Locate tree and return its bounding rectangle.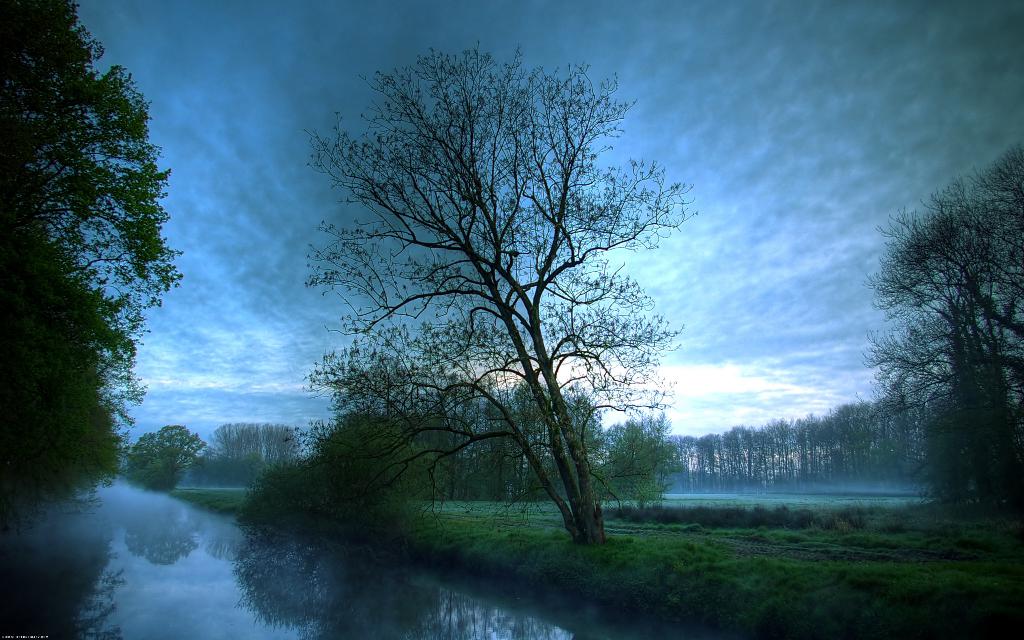
[0, 0, 203, 520].
